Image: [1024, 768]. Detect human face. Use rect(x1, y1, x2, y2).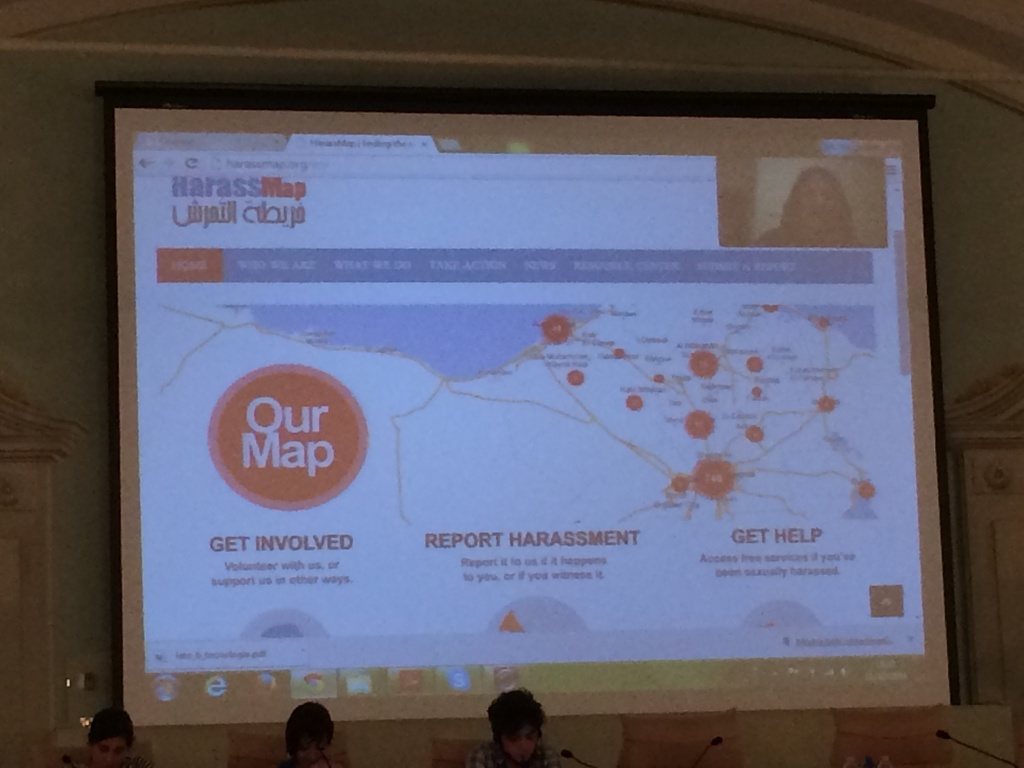
rect(93, 738, 128, 767).
